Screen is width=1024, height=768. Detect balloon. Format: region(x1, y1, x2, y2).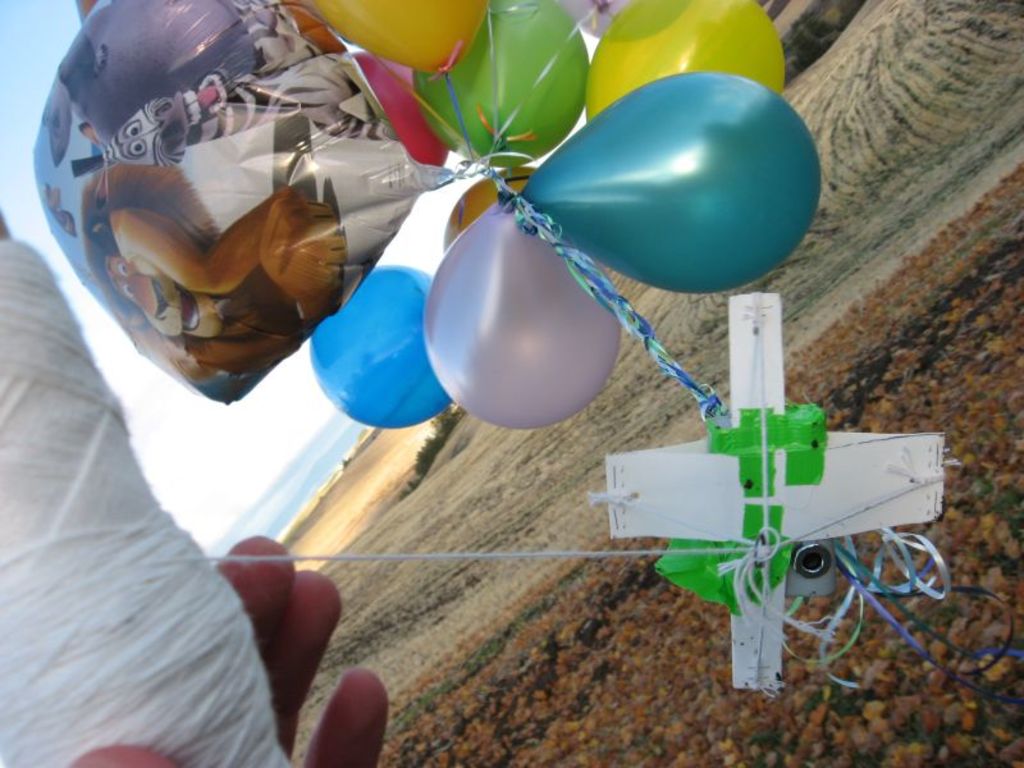
region(308, 264, 448, 430).
